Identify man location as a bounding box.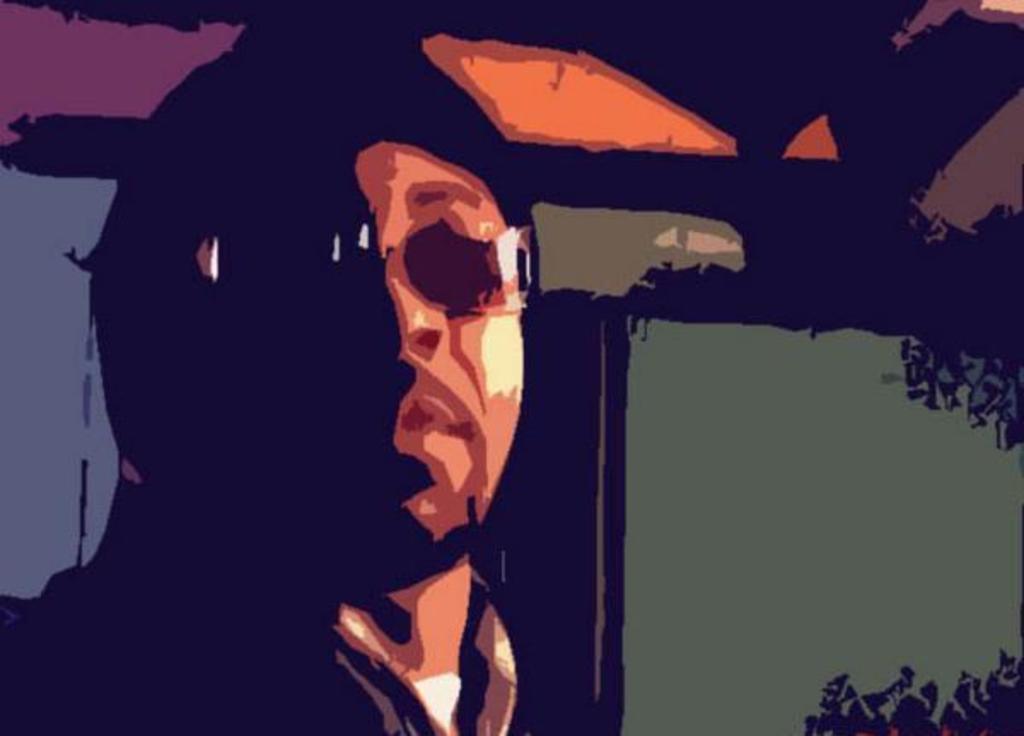
(152, 92, 741, 733).
